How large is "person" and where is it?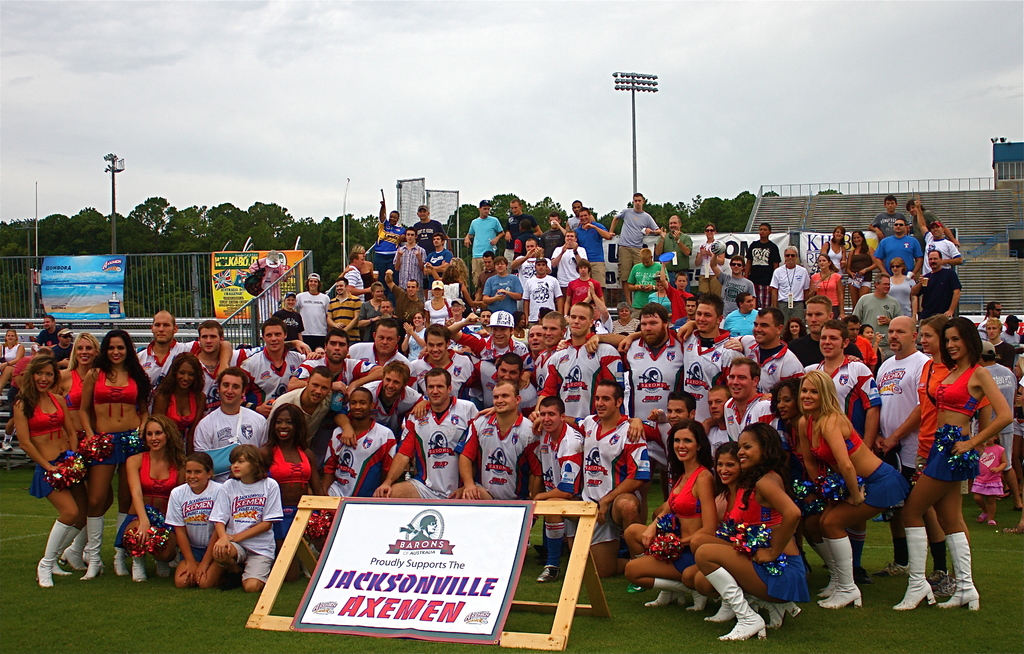
Bounding box: 376/365/479/501.
